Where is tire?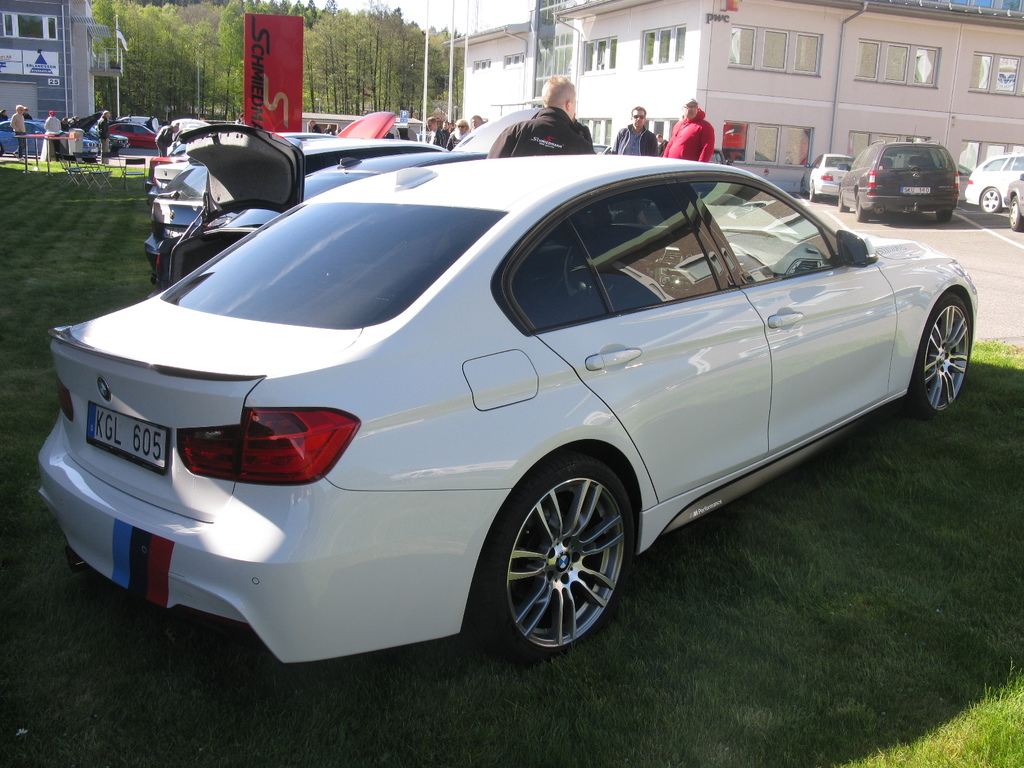
Rect(905, 292, 973, 420).
